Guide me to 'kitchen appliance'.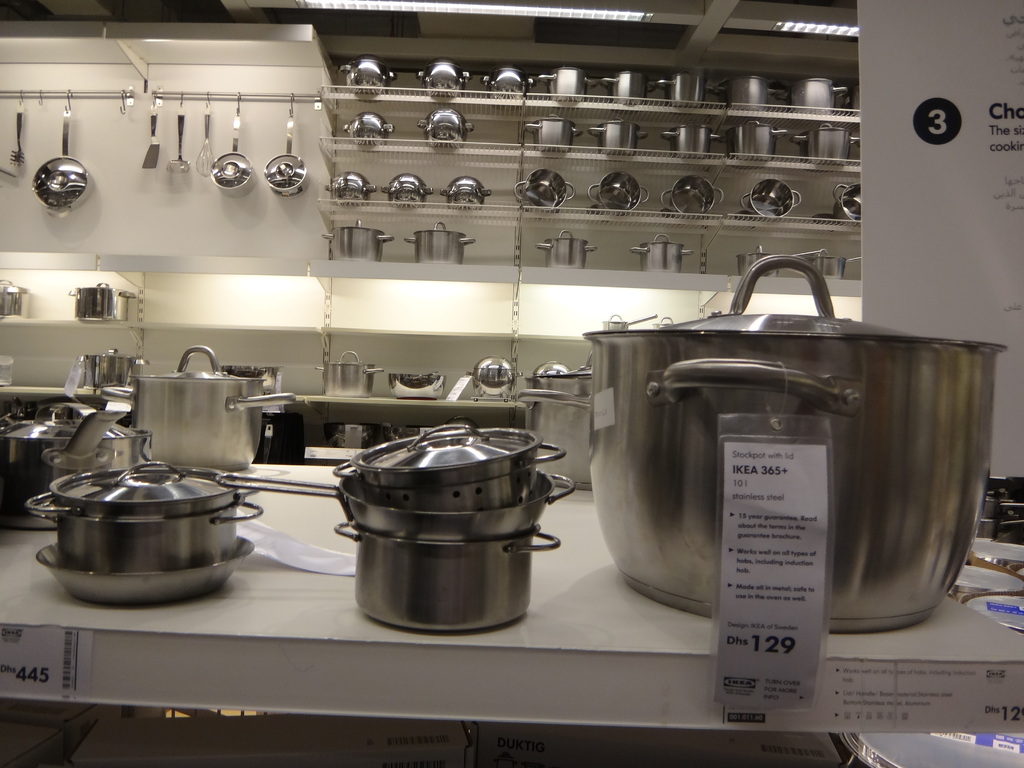
Guidance: (x1=421, y1=104, x2=474, y2=146).
